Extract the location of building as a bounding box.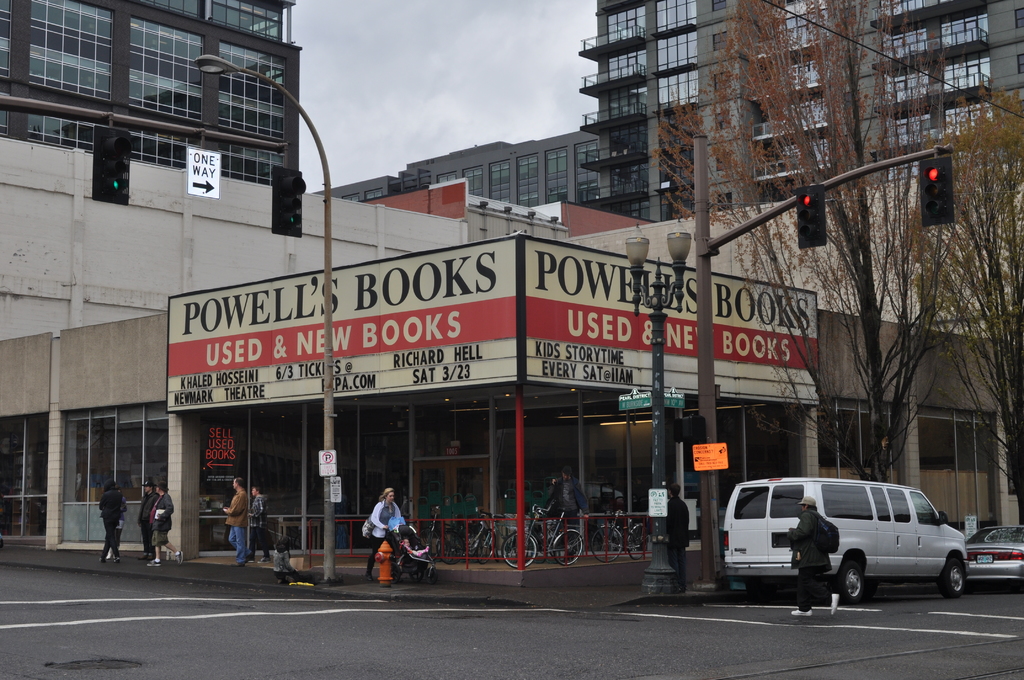
[x1=0, y1=0, x2=302, y2=207].
